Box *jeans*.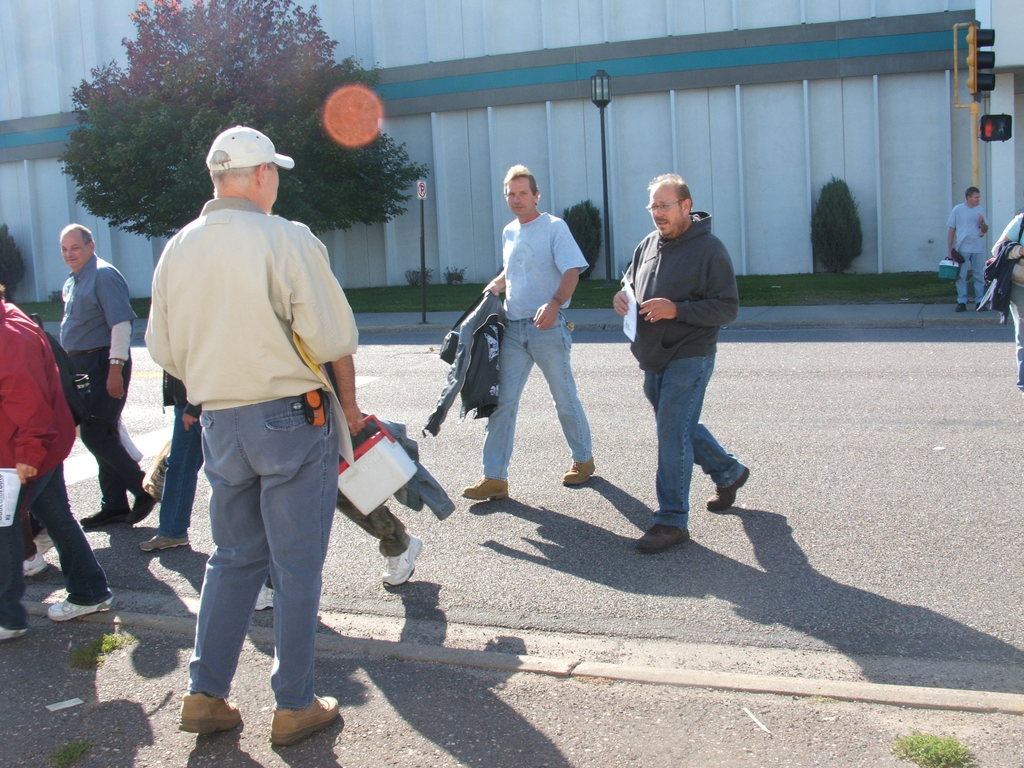
956 250 988 308.
